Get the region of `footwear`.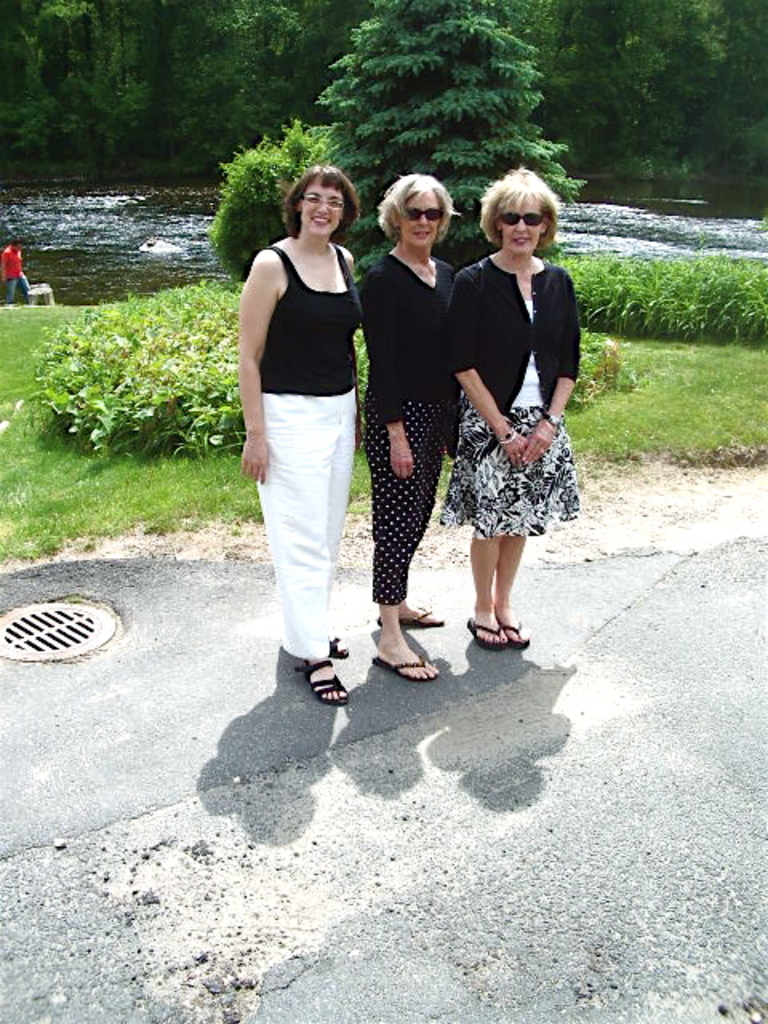
region(381, 602, 446, 629).
